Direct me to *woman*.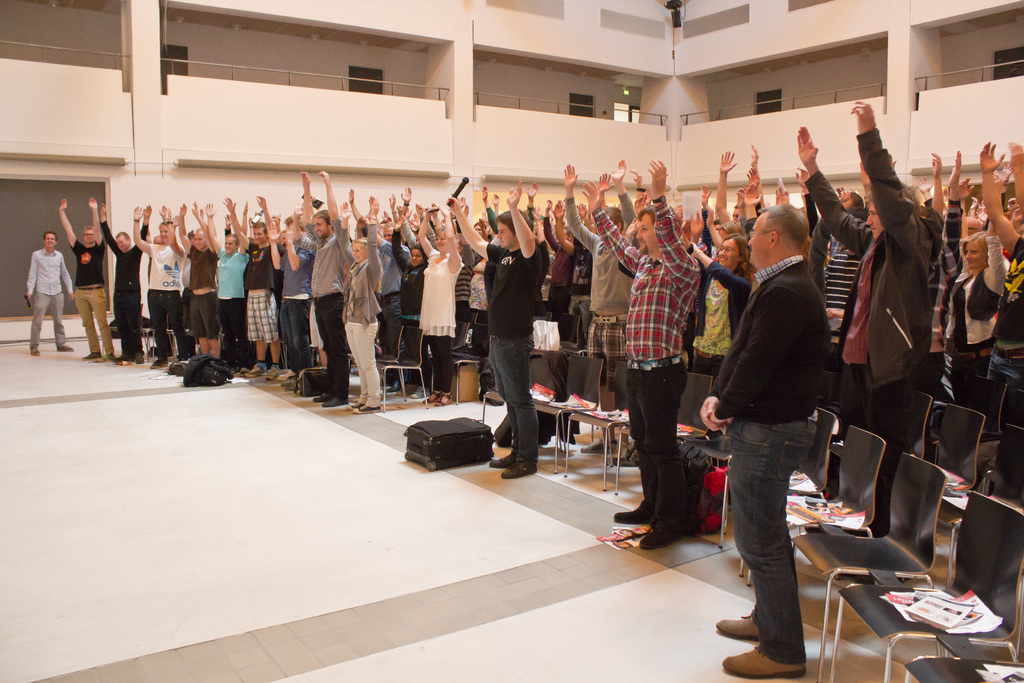
Direction: (left=337, top=195, right=380, bottom=414).
